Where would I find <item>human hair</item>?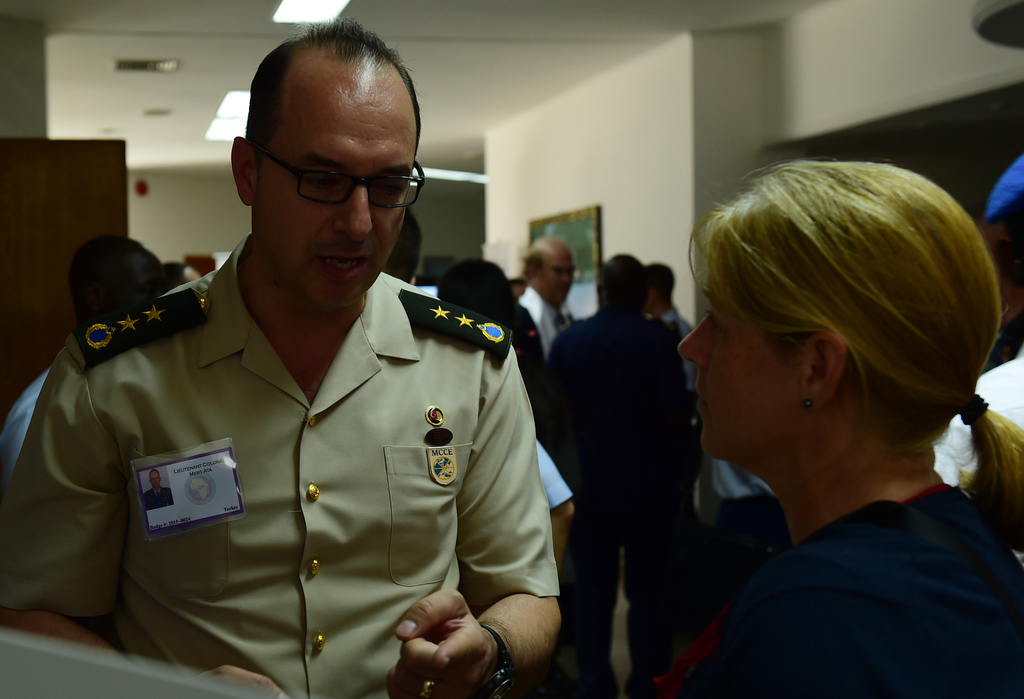
At select_region(244, 14, 431, 190).
